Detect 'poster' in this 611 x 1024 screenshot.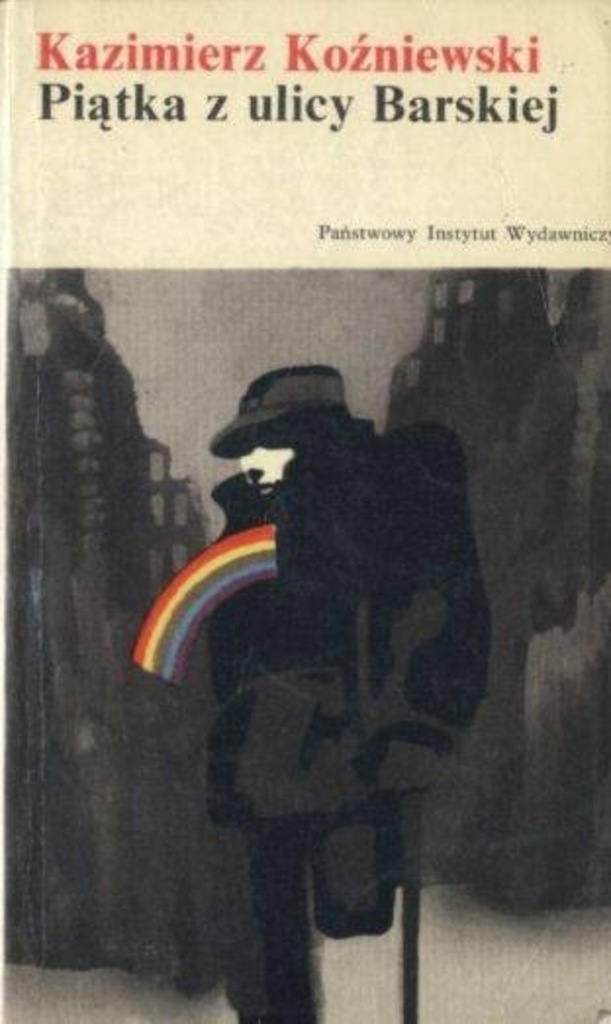
Detection: 0/0/609/1022.
